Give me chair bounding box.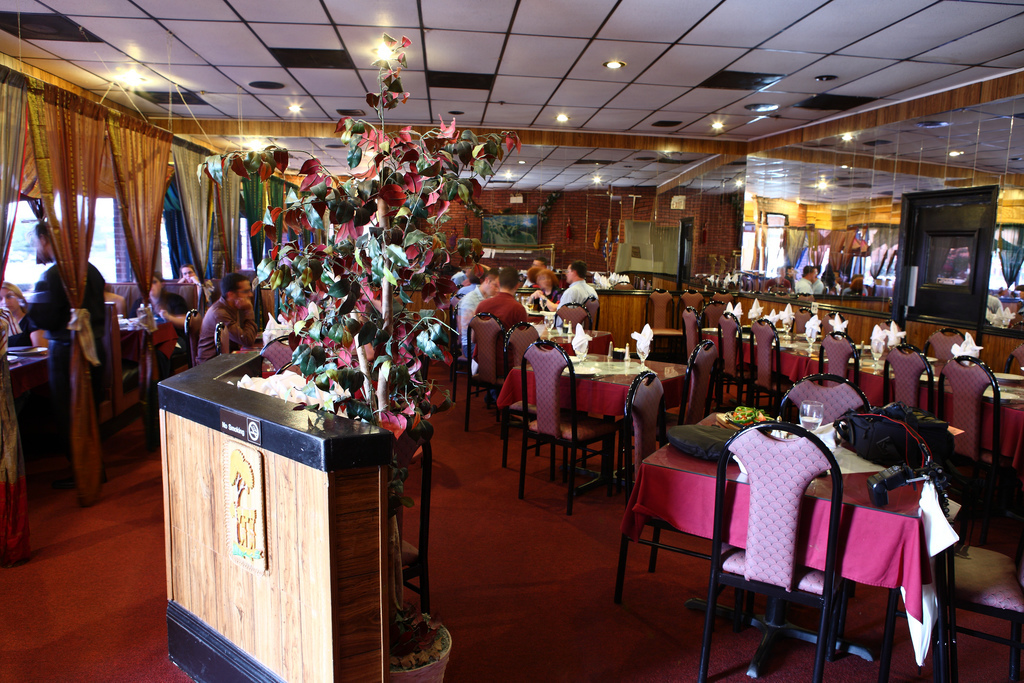
left=750, top=323, right=786, bottom=410.
